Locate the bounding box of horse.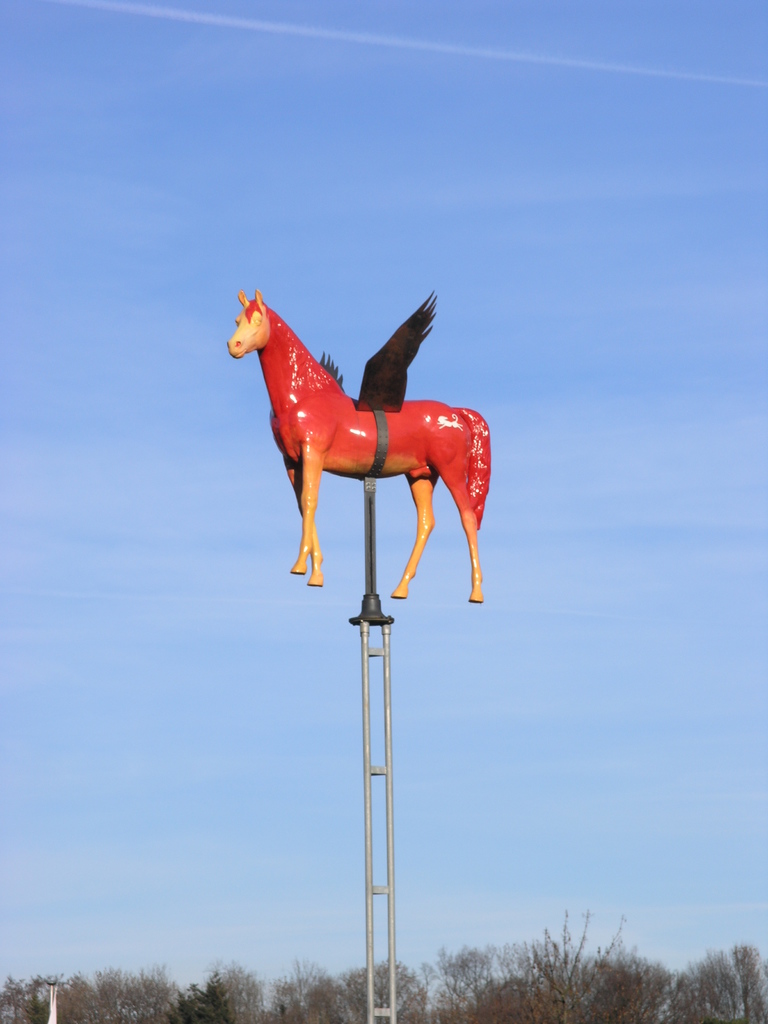
Bounding box: [x1=226, y1=288, x2=493, y2=603].
